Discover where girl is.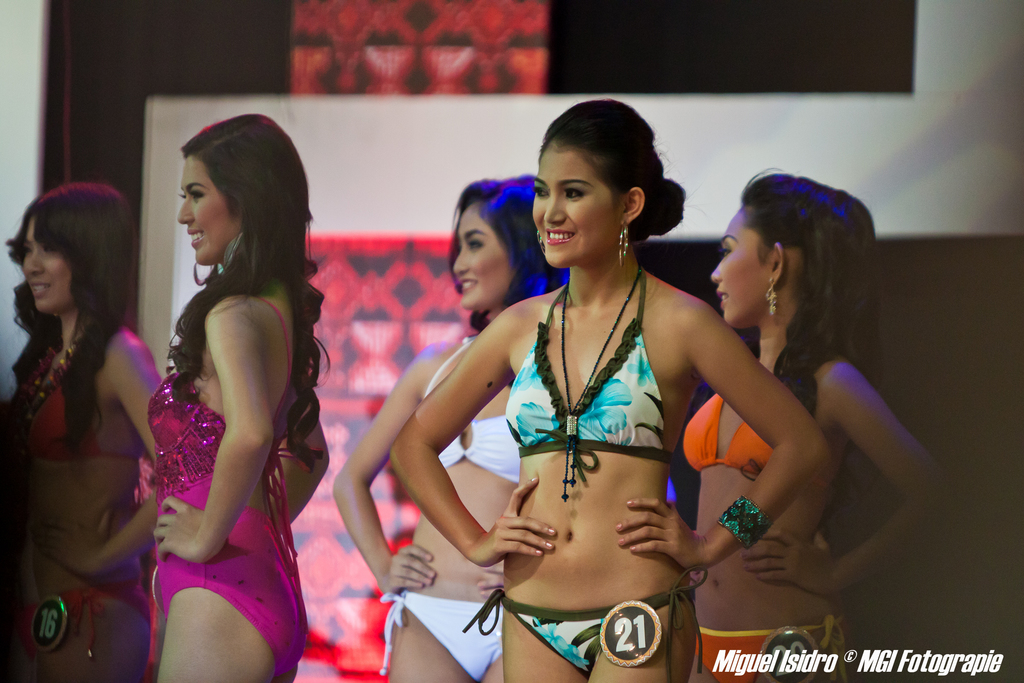
Discovered at 680, 172, 940, 682.
